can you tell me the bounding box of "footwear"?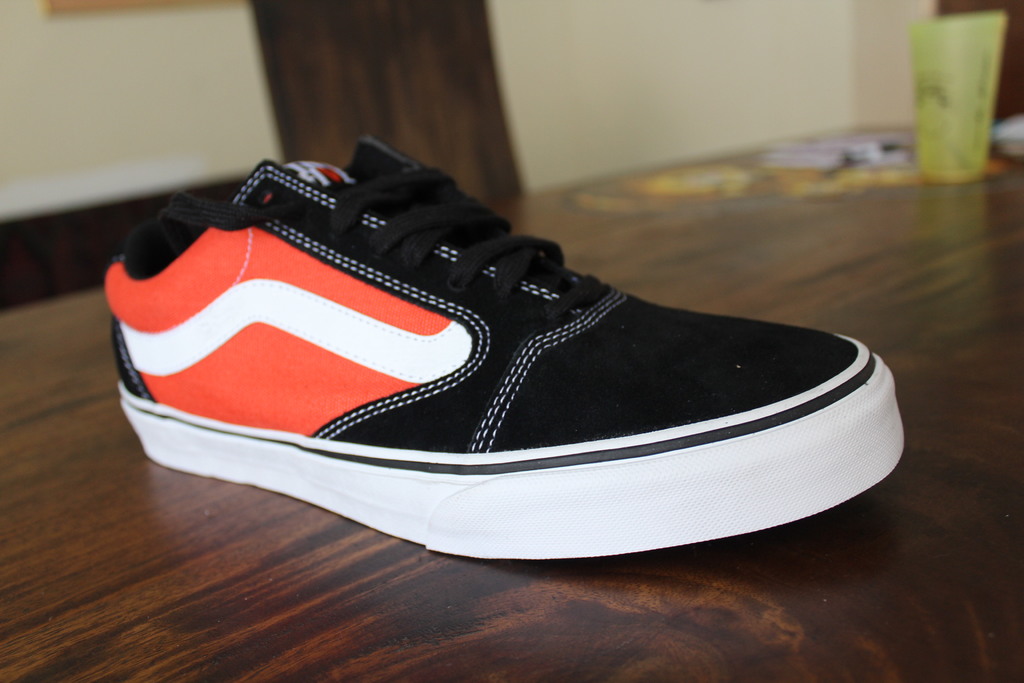
(x1=119, y1=138, x2=904, y2=561).
